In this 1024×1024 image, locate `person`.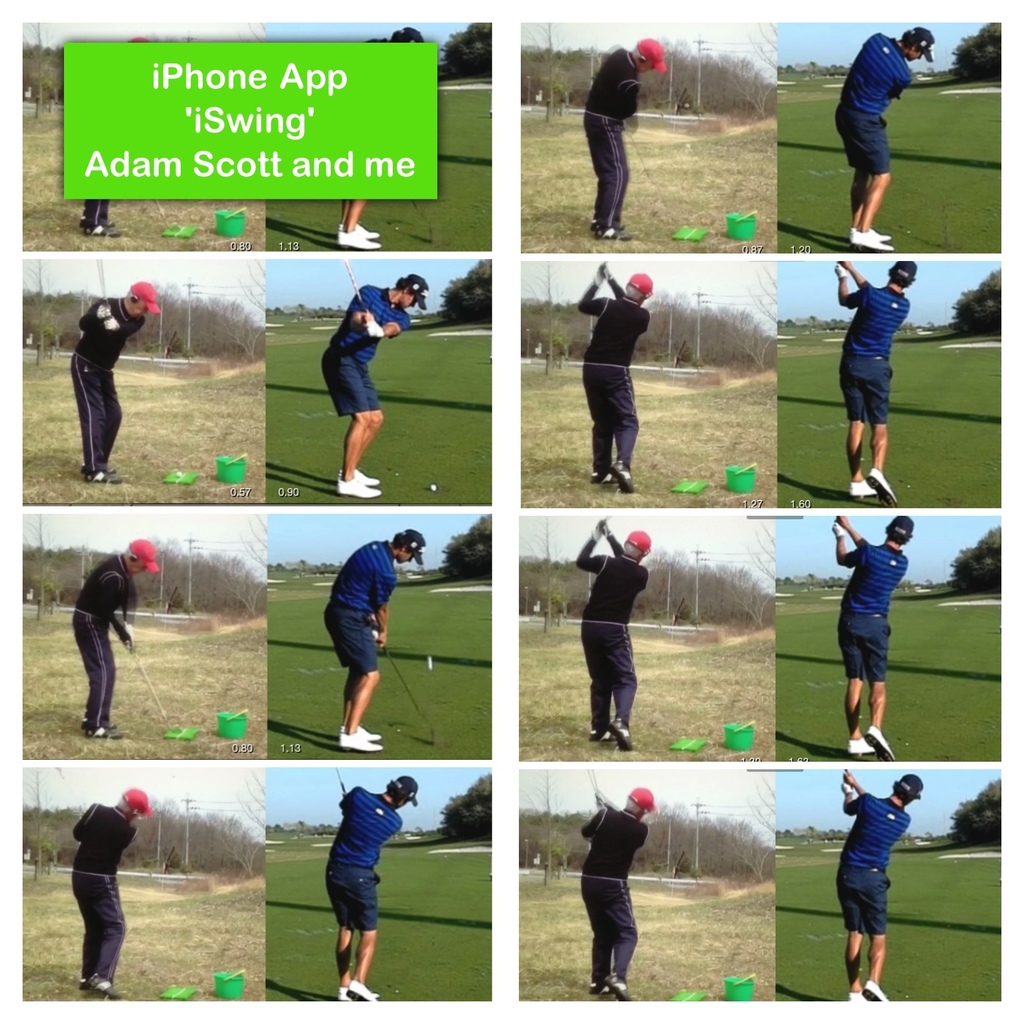
Bounding box: [x1=580, y1=796, x2=670, y2=989].
